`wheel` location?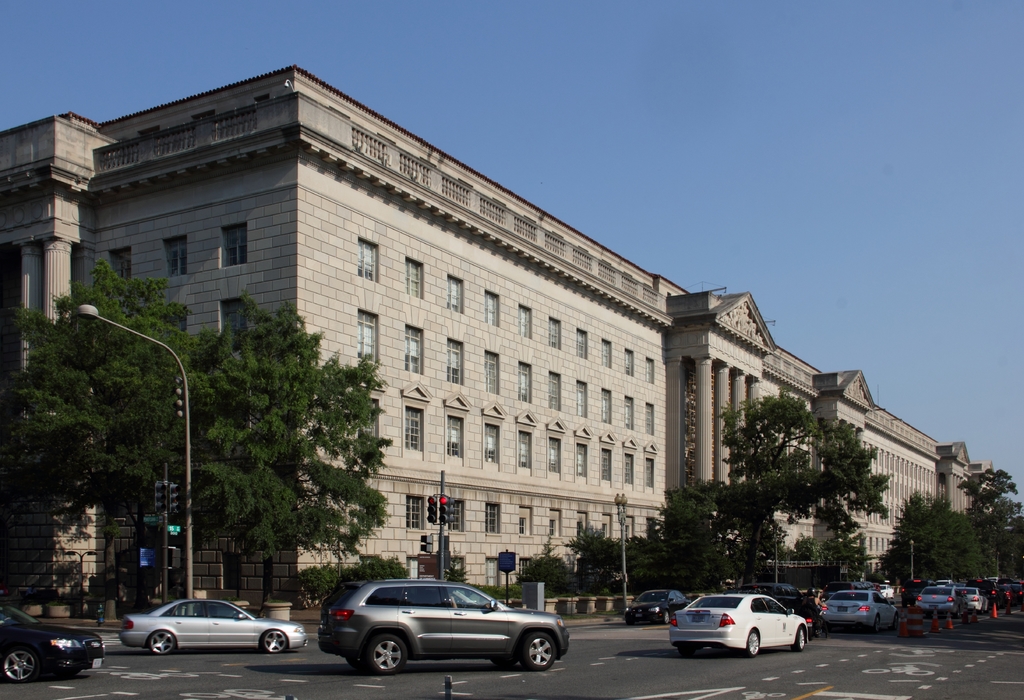
[662,611,671,624]
